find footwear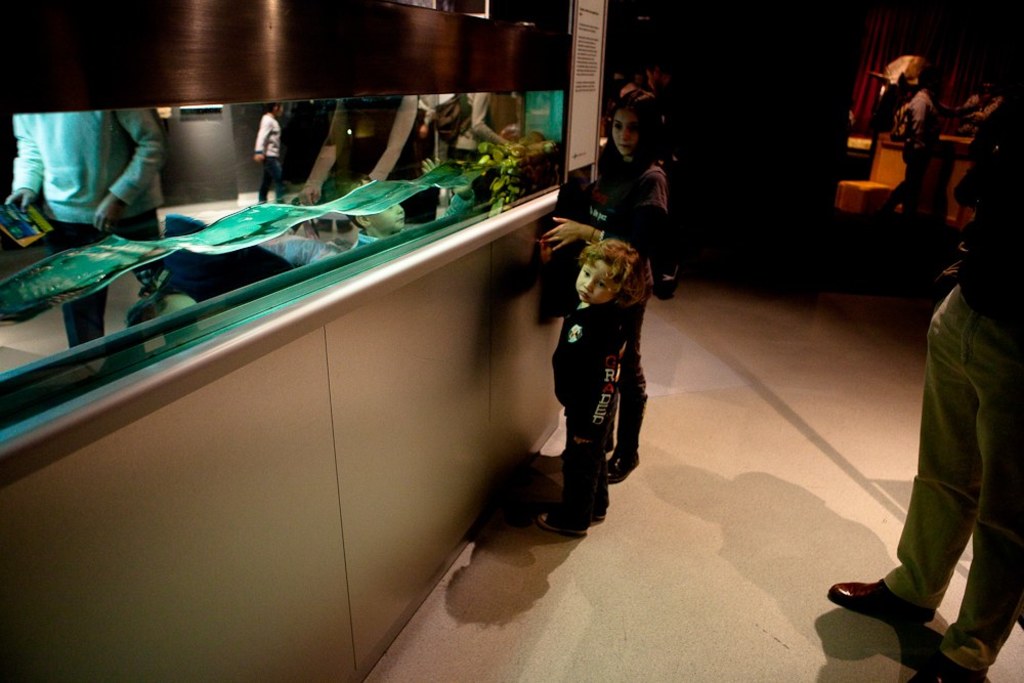
<box>590,506,610,522</box>
